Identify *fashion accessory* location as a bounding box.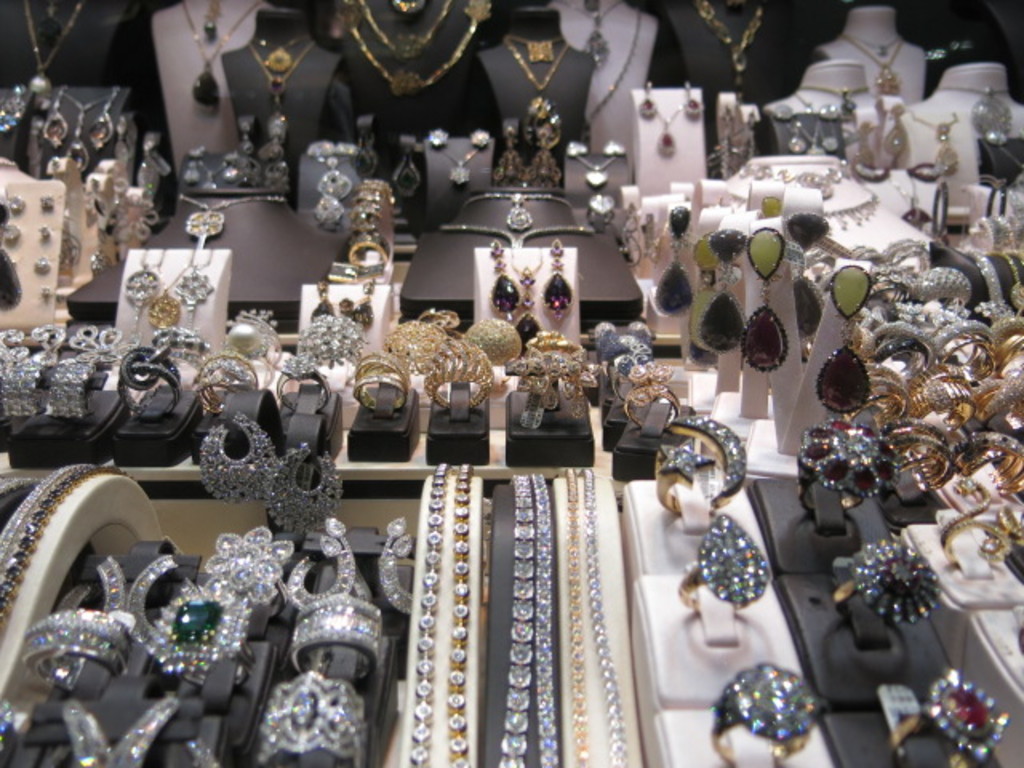
(left=0, top=461, right=136, bottom=648).
